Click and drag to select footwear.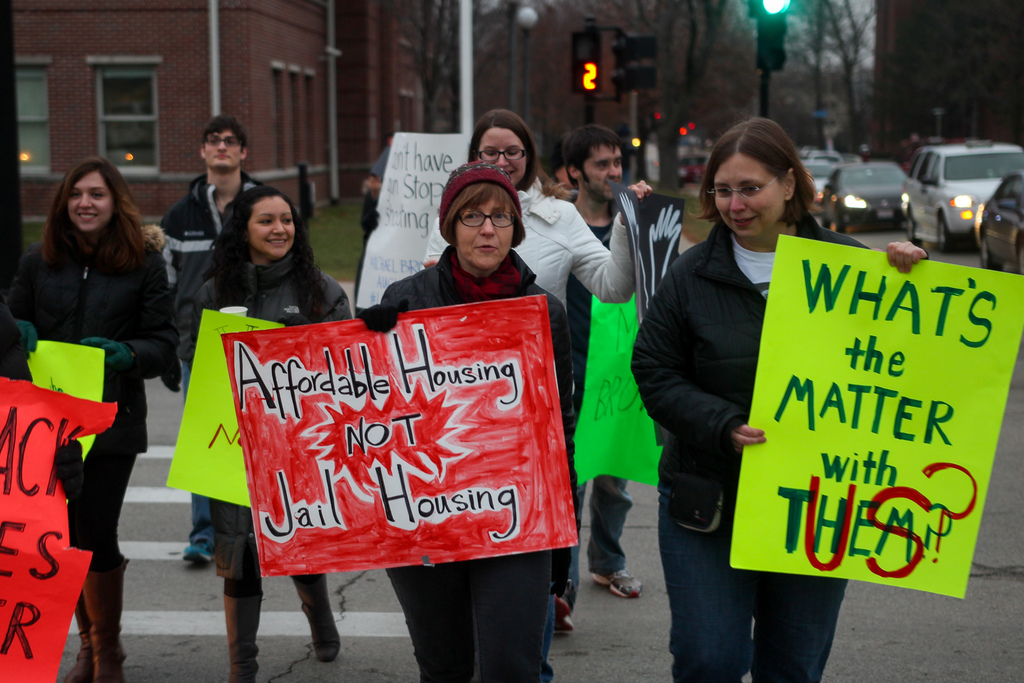
Selection: x1=294, y1=572, x2=344, y2=667.
